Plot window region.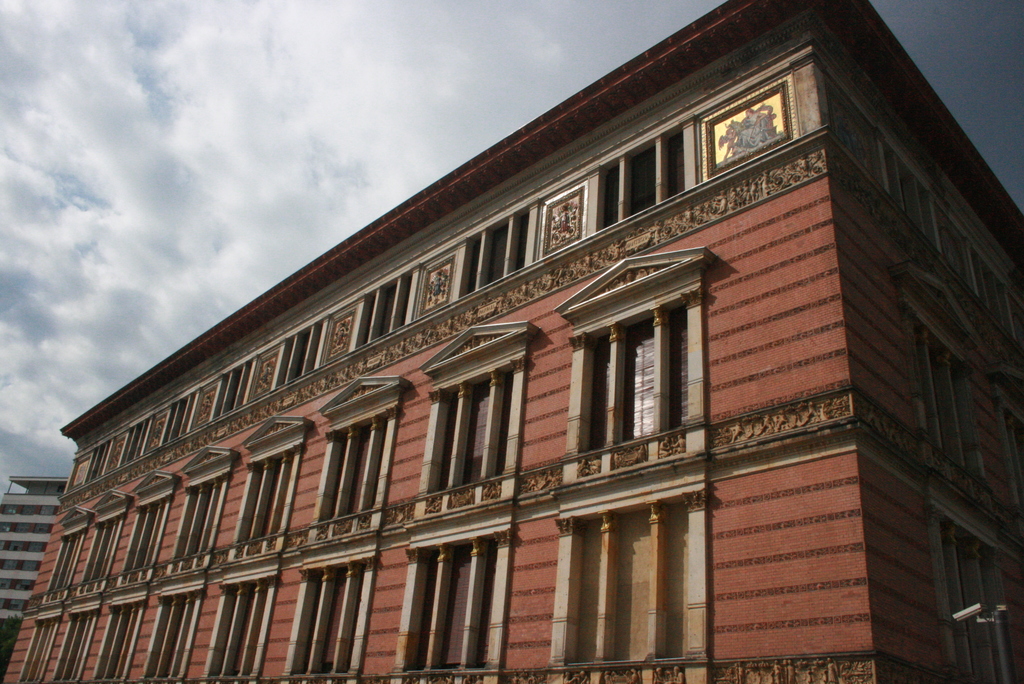
Plotted at <box>397,532,495,672</box>.
